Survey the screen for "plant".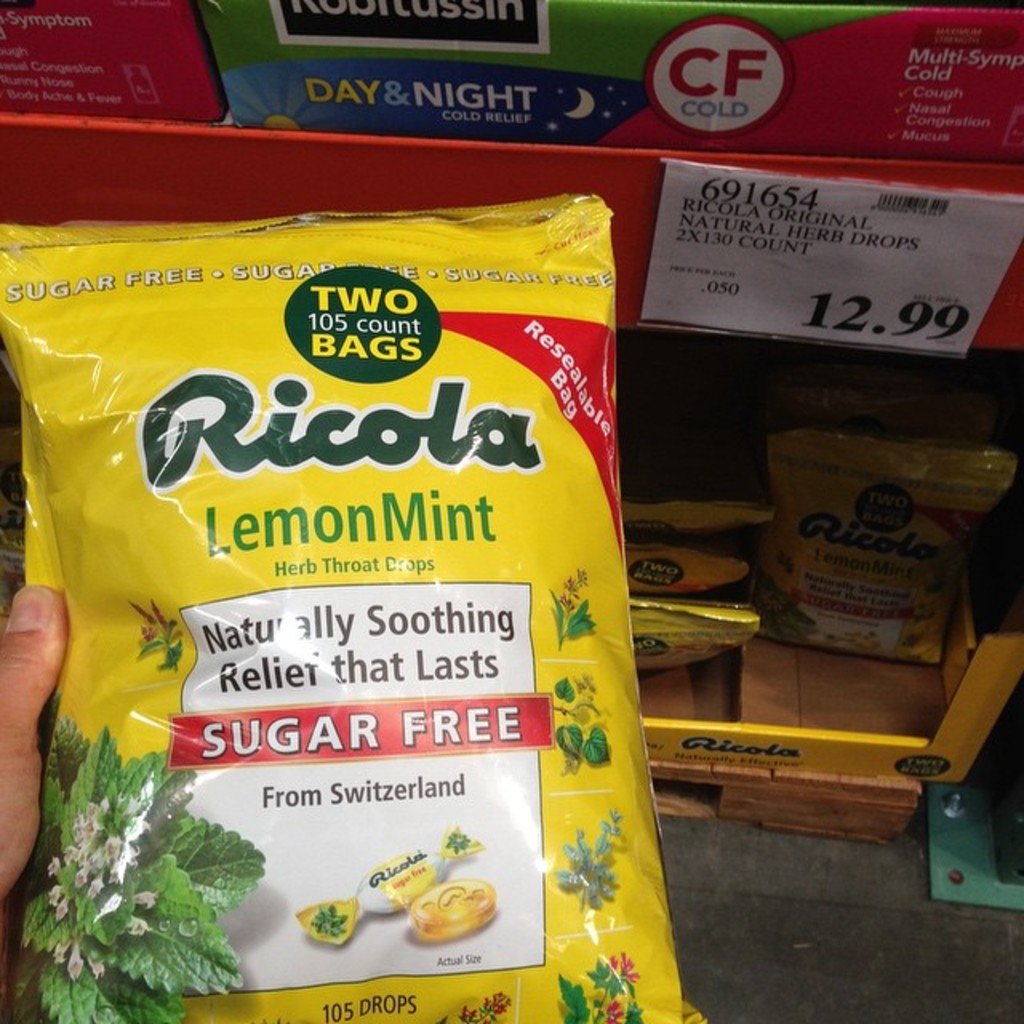
Survey found: [x1=16, y1=741, x2=254, y2=998].
